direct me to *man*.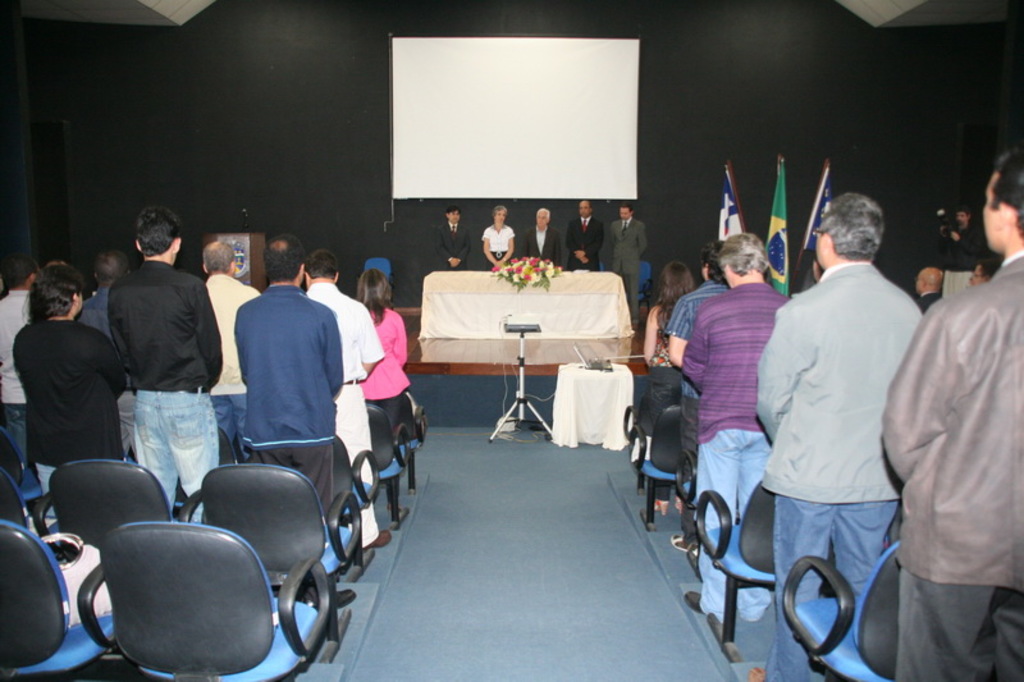
Direction: rect(663, 239, 732, 548).
